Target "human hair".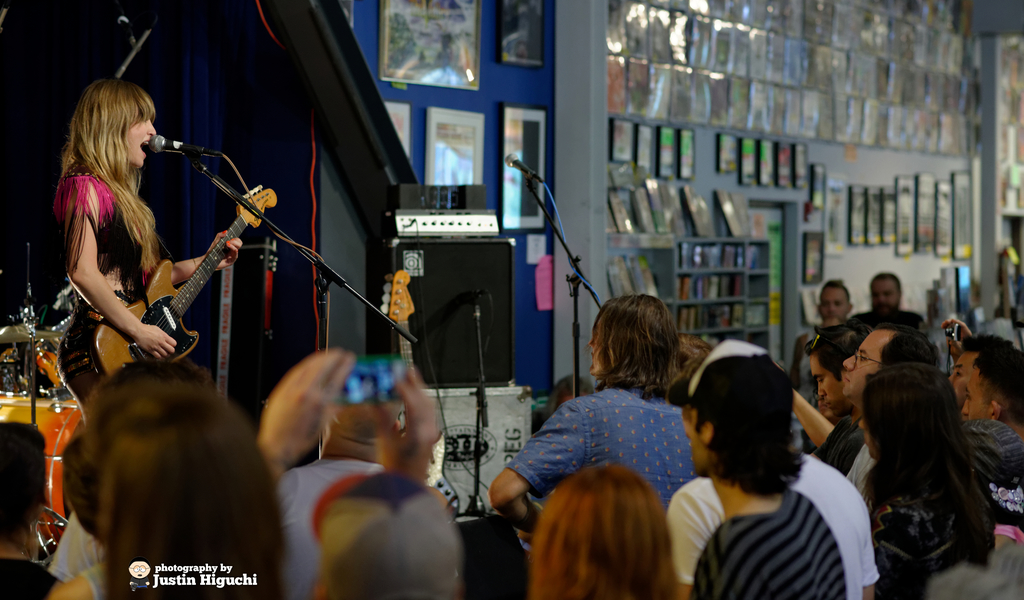
Target region: 328/406/404/434.
